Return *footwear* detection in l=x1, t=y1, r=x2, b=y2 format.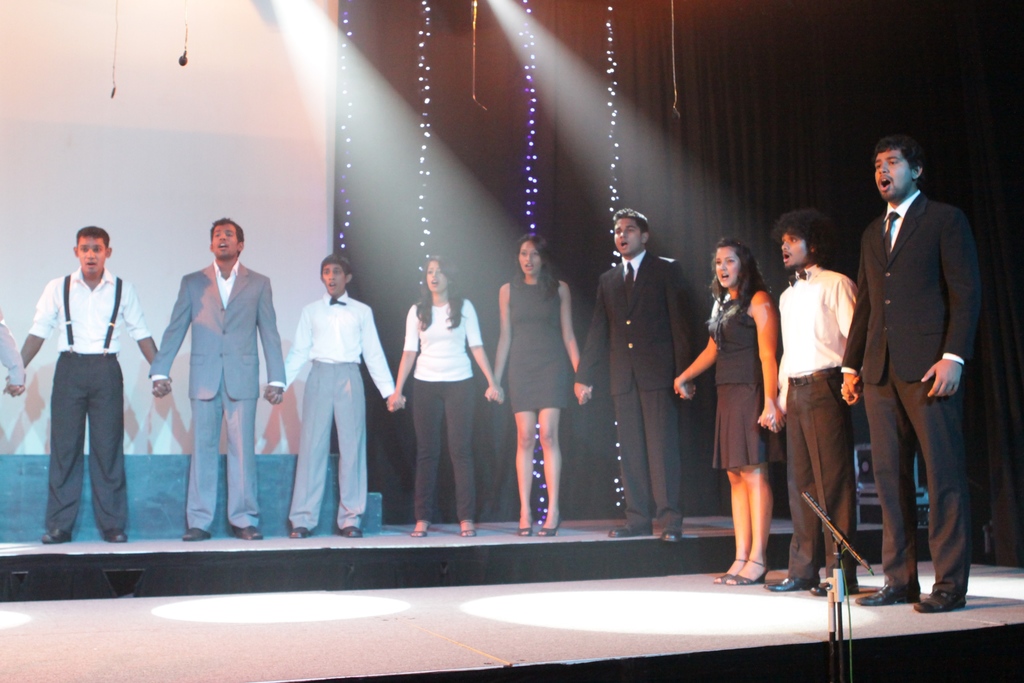
l=913, t=585, r=964, b=613.
